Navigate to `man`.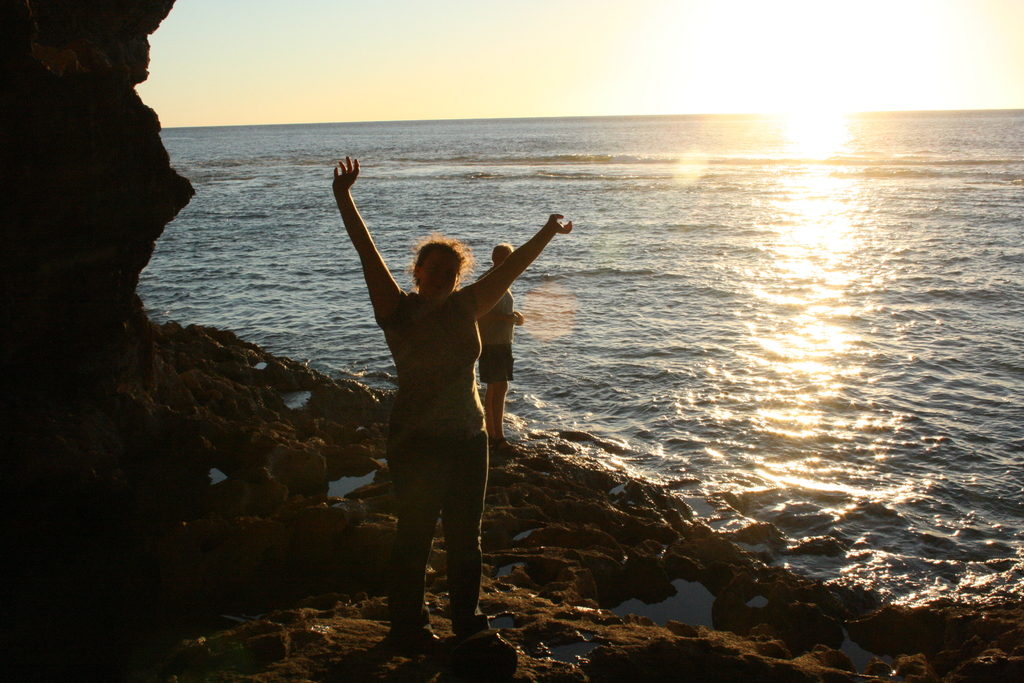
Navigation target: (316, 164, 534, 652).
